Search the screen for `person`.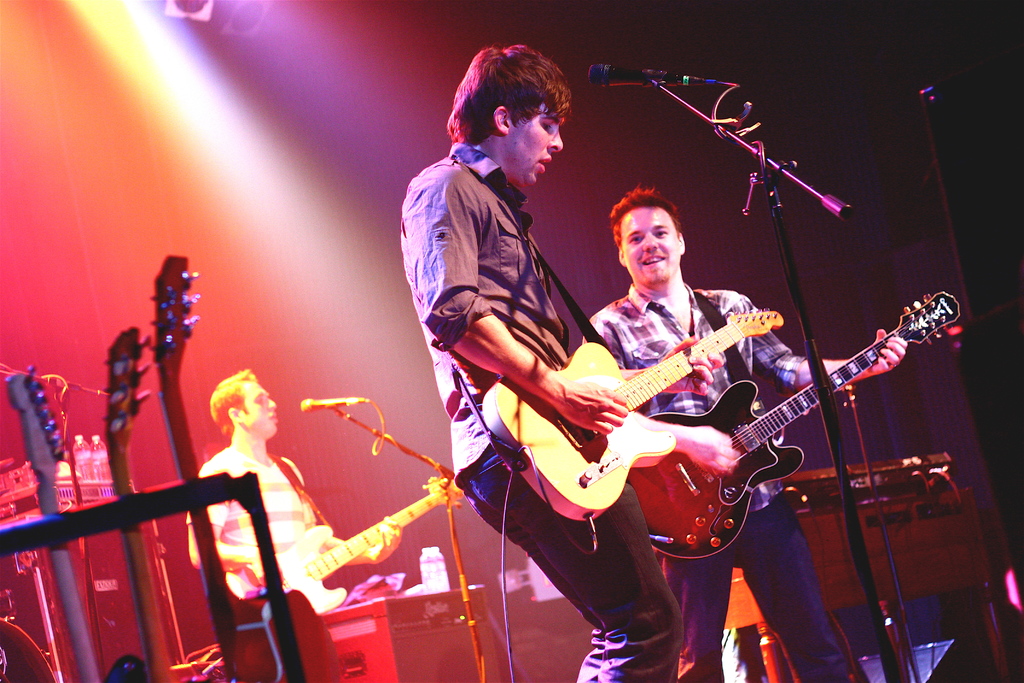
Found at locate(581, 190, 909, 682).
